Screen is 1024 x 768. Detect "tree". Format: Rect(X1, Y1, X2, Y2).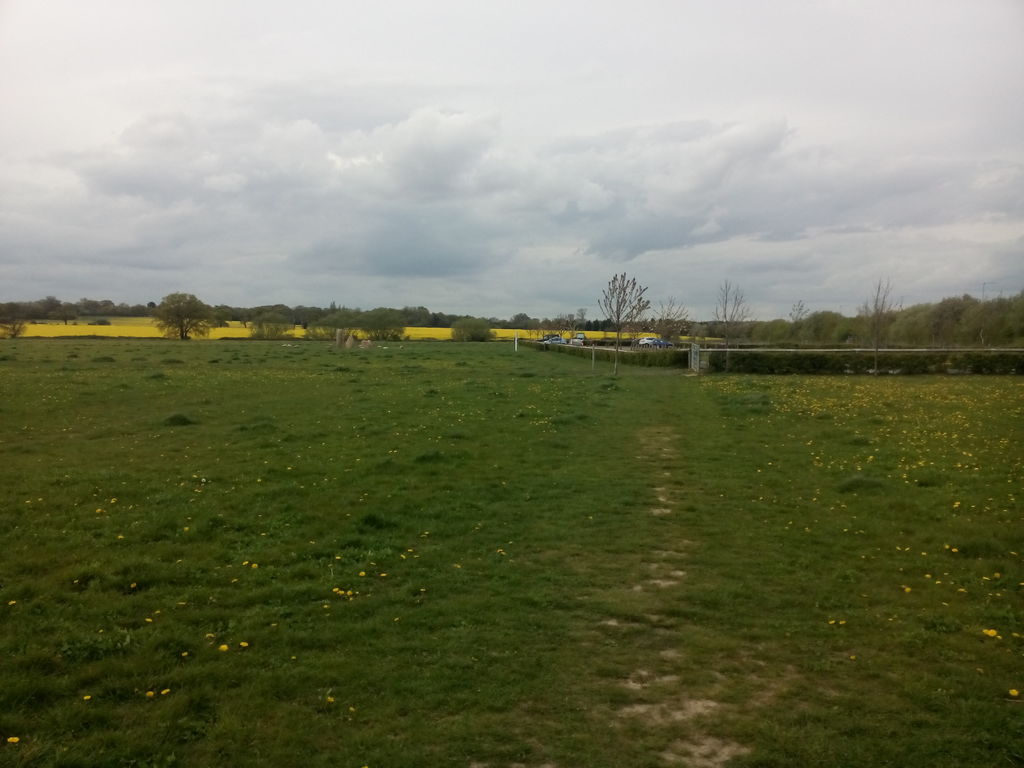
Rect(367, 304, 409, 344).
